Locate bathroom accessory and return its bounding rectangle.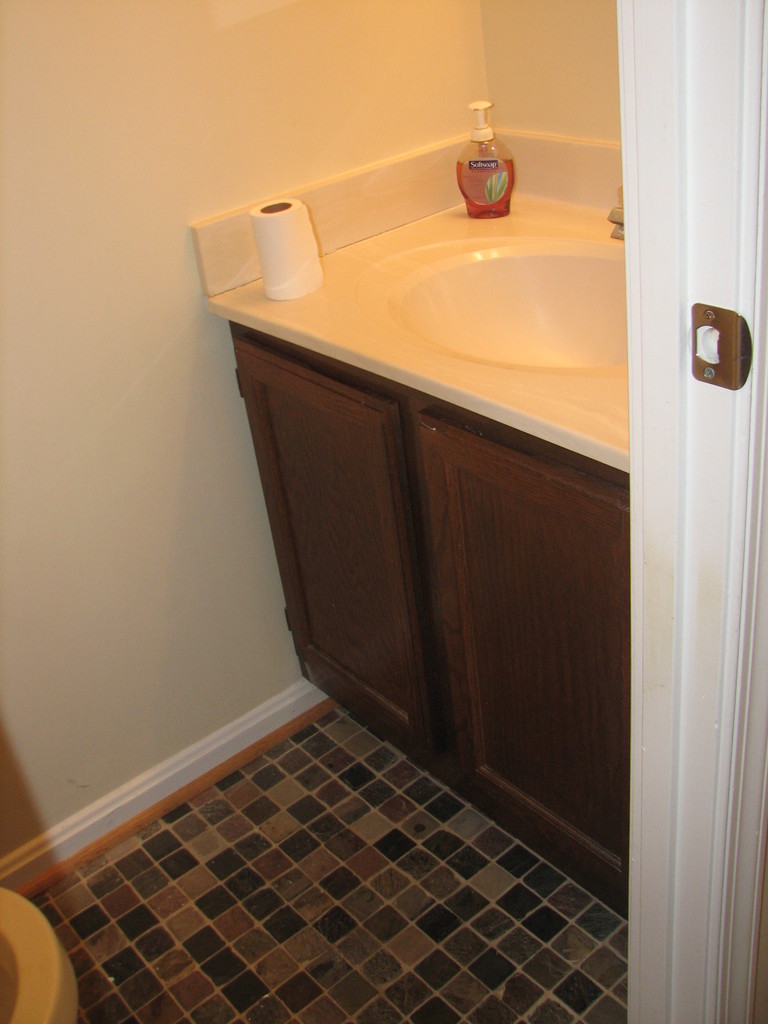
(x1=253, y1=185, x2=334, y2=303).
